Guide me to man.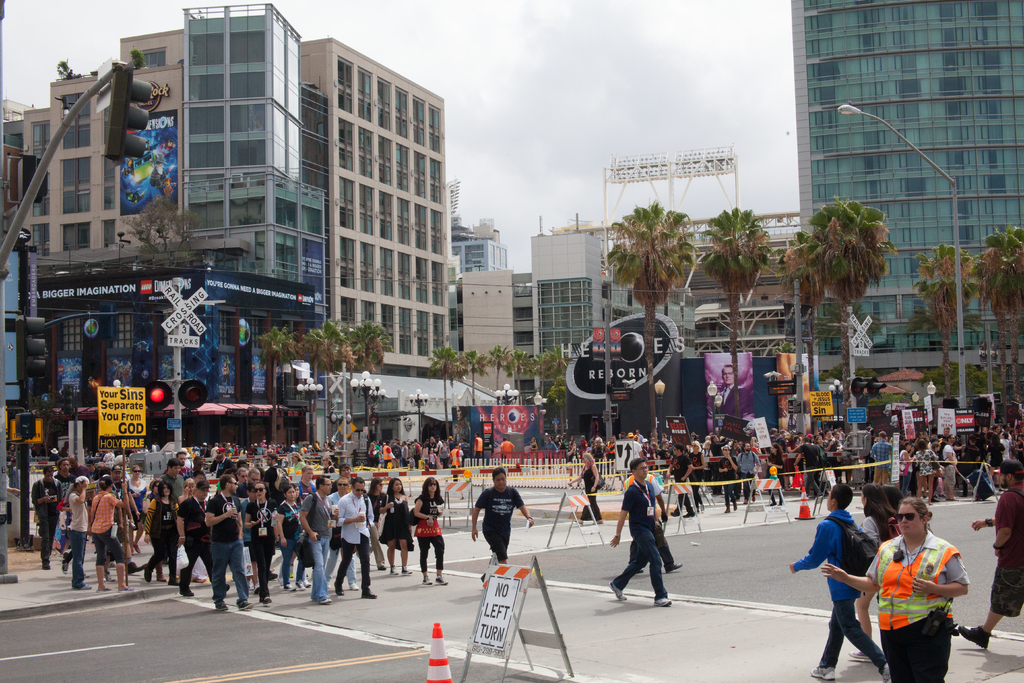
Guidance: x1=957 y1=460 x2=1023 y2=650.
